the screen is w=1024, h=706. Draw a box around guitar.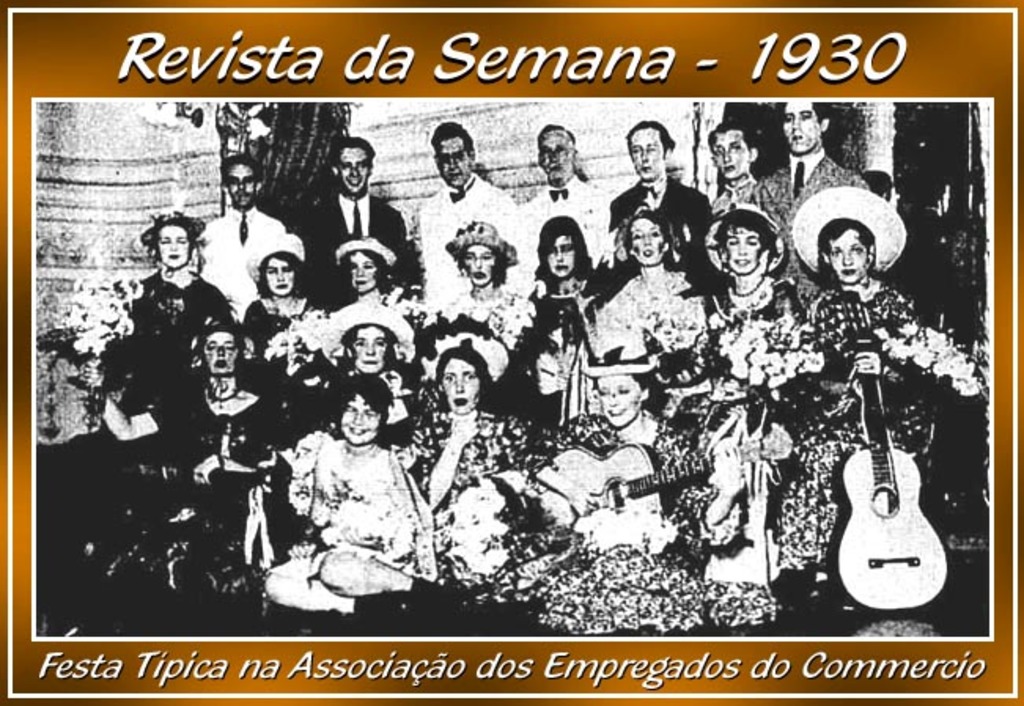
(left=530, top=443, right=695, bottom=547).
